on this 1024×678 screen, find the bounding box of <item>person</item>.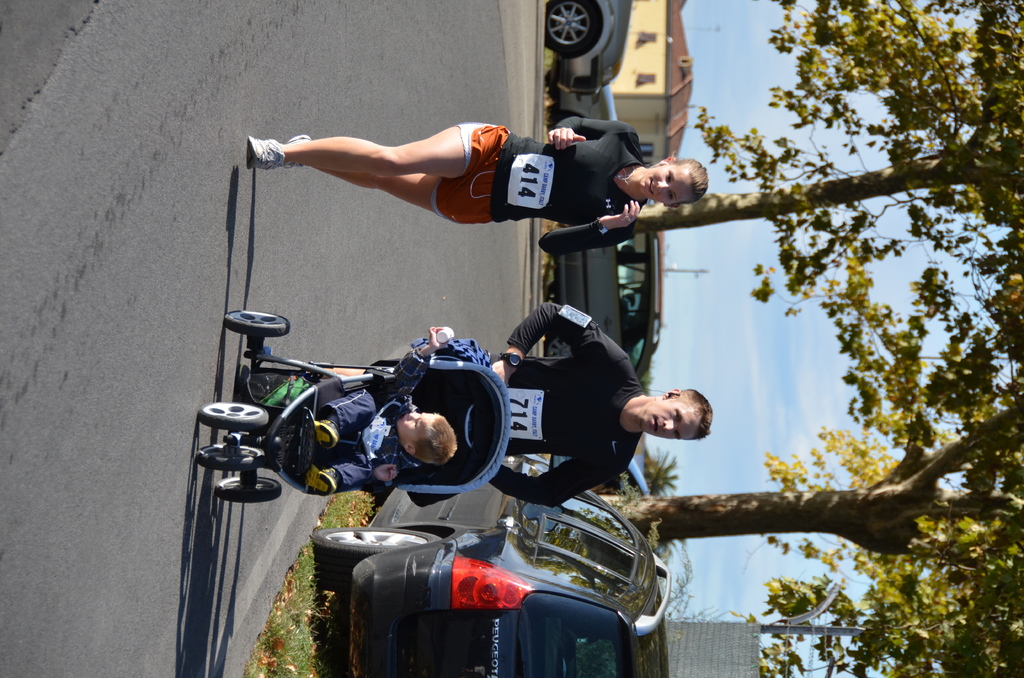
Bounding box: bbox(314, 324, 461, 496).
